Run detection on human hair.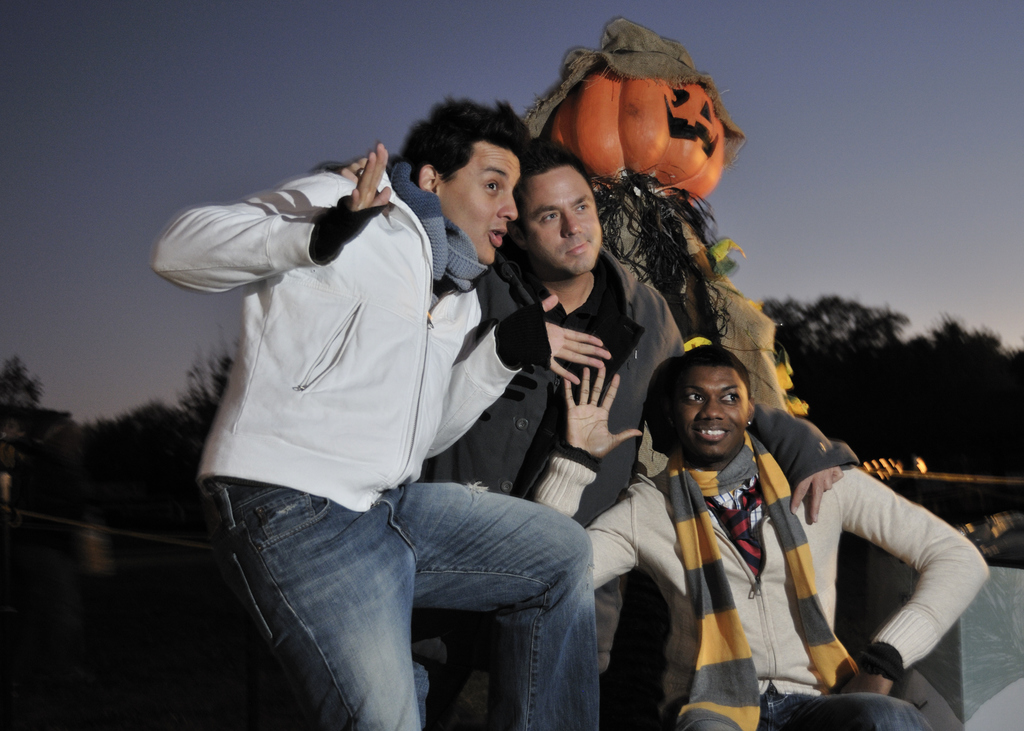
Result: <box>392,92,538,187</box>.
